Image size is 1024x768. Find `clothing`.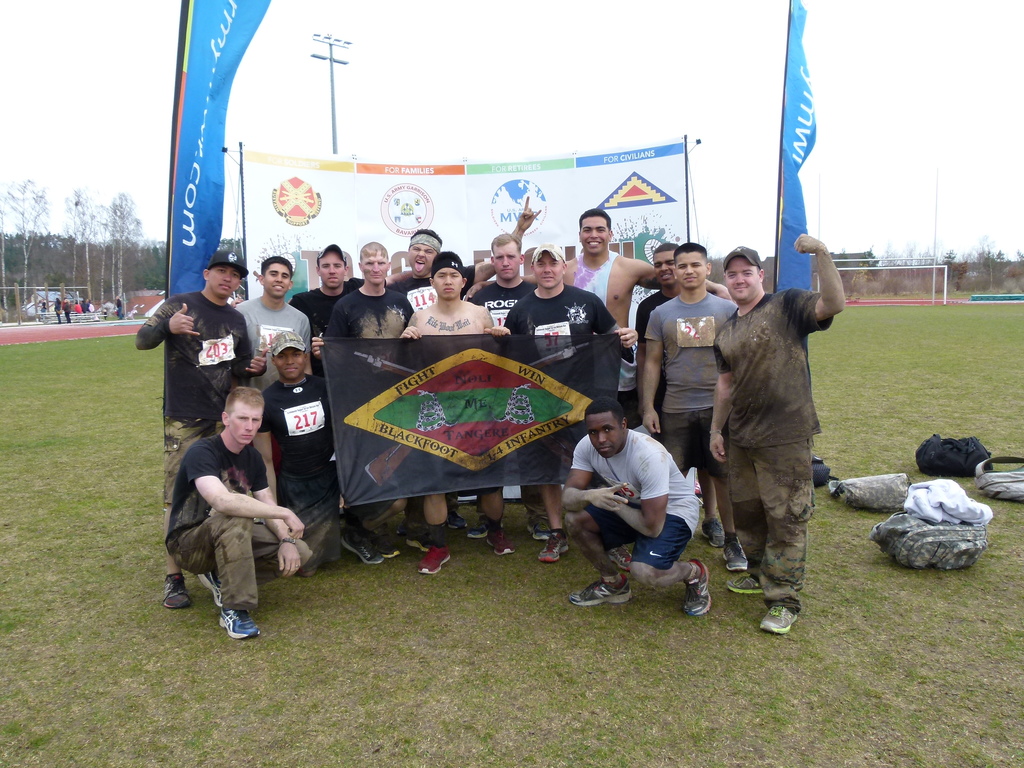
x1=573 y1=252 x2=636 y2=389.
